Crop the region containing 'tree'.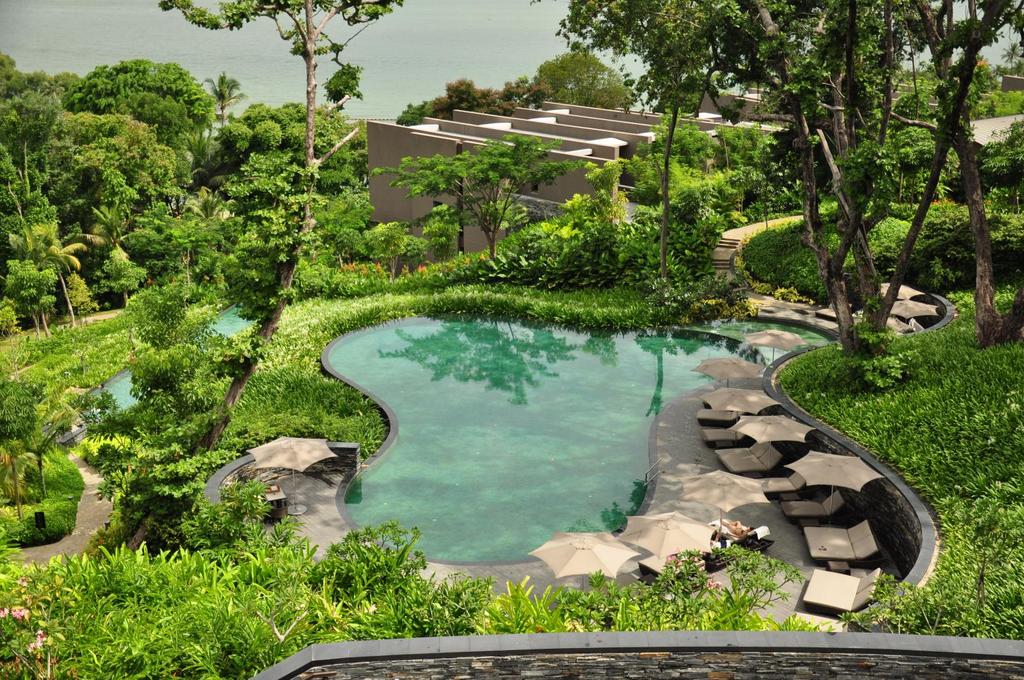
Crop region: [577,157,627,226].
